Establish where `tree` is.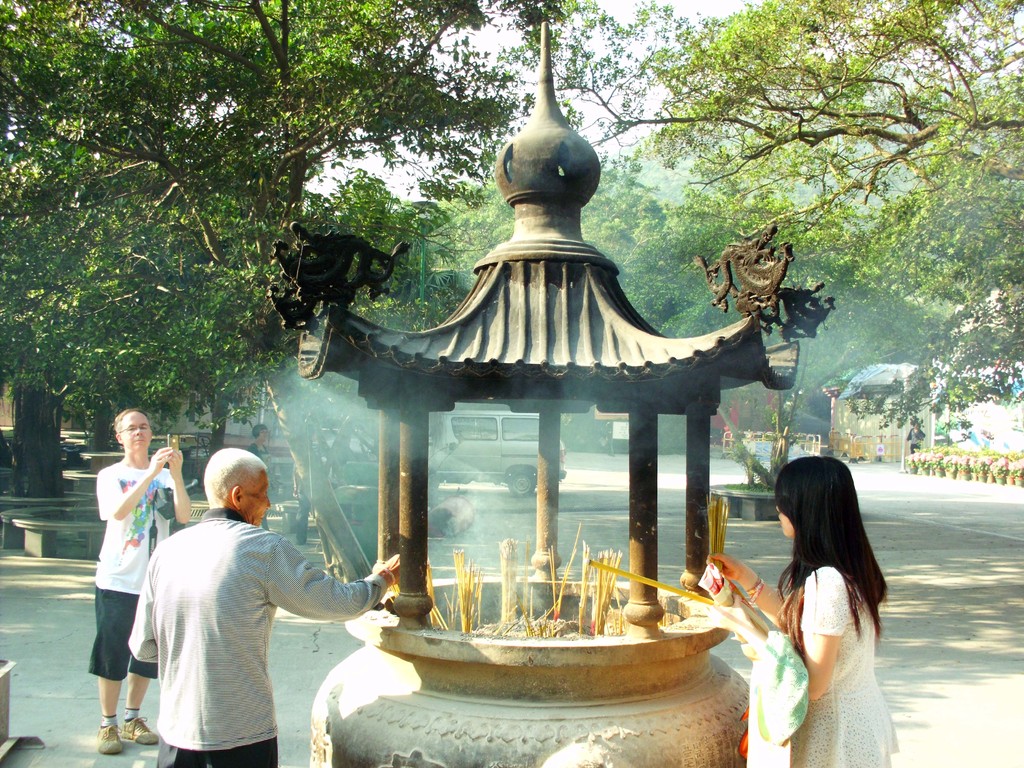
Established at (0, 0, 535, 591).
